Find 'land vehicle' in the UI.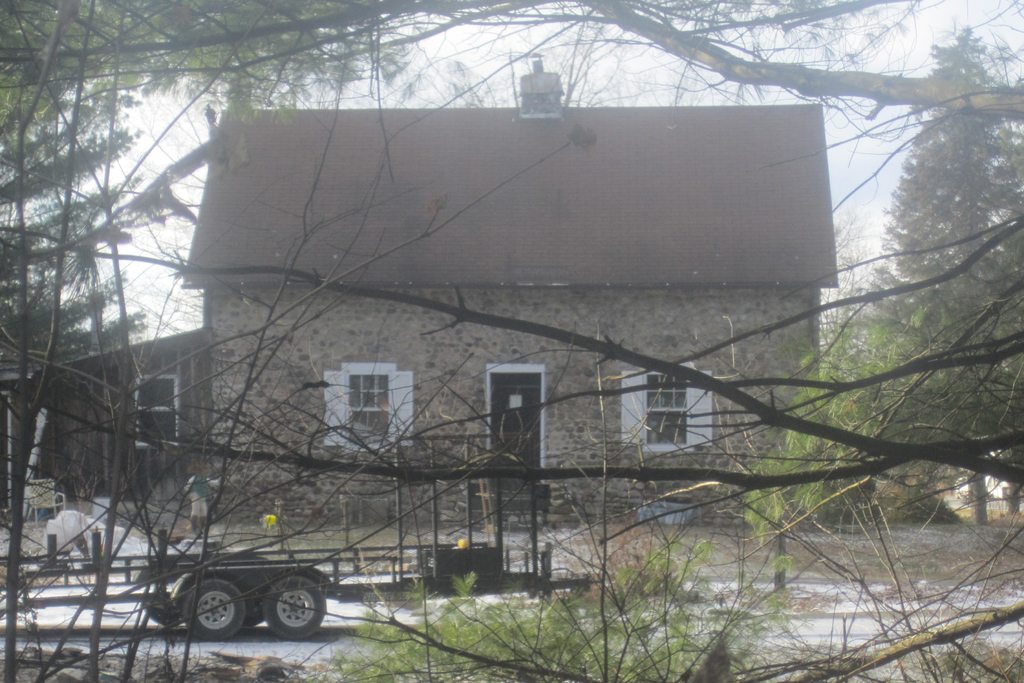
UI element at BBox(190, 545, 345, 653).
